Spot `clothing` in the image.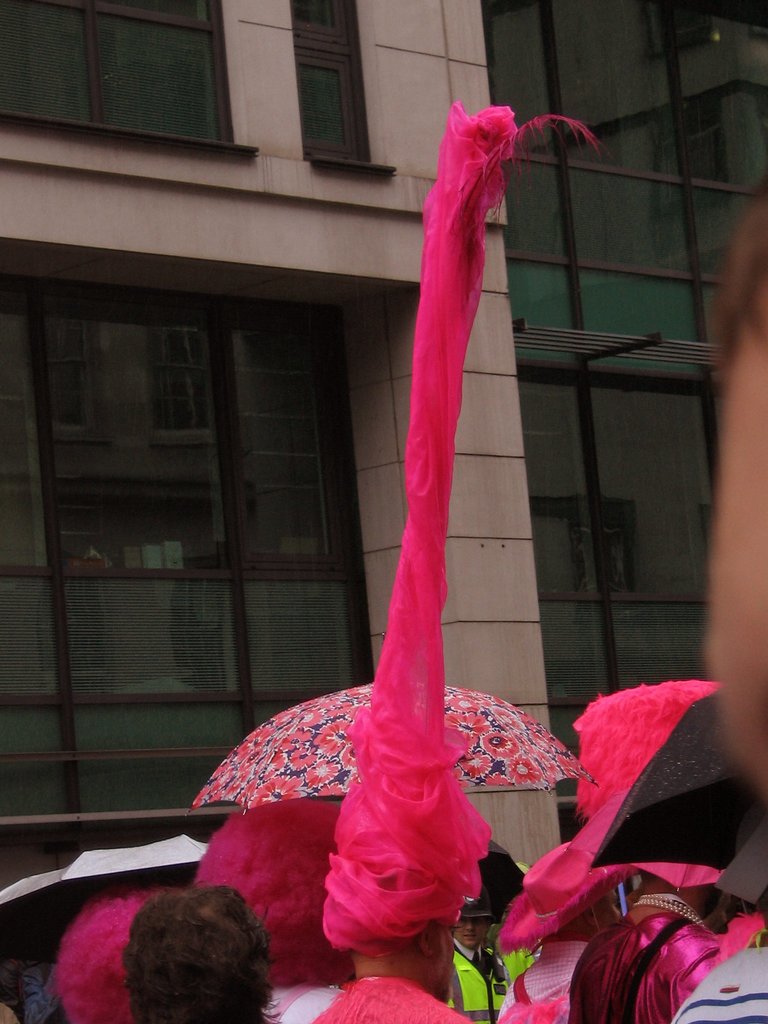
`clothing` found at x1=502 y1=943 x2=595 y2=1023.
